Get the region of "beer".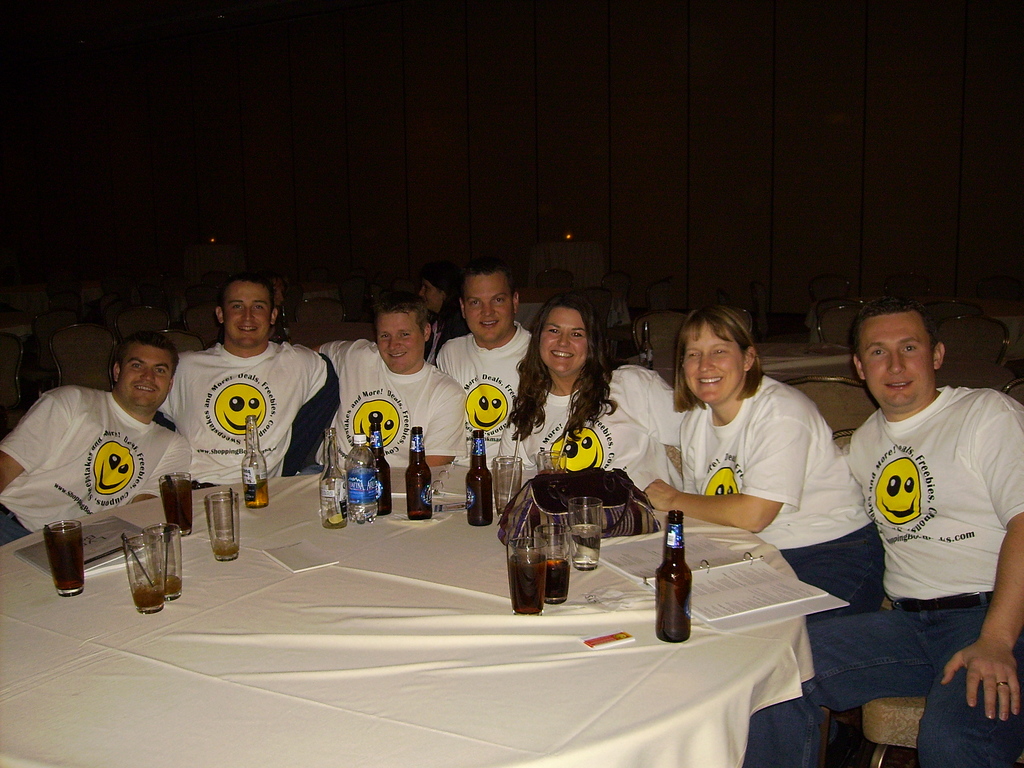
401, 420, 437, 522.
